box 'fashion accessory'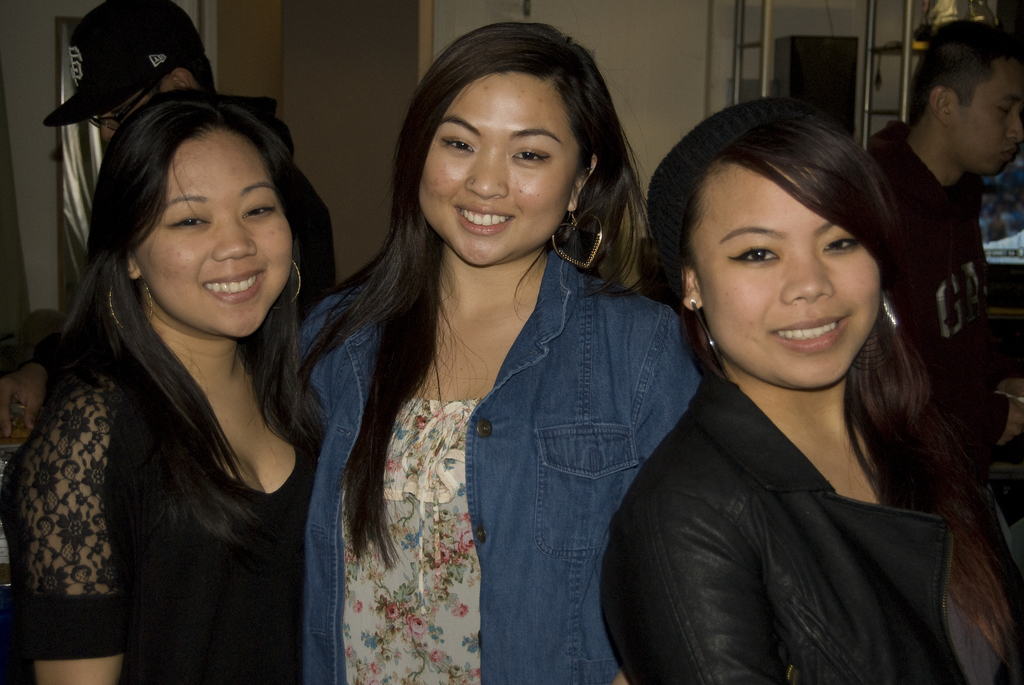
locate(686, 297, 733, 381)
